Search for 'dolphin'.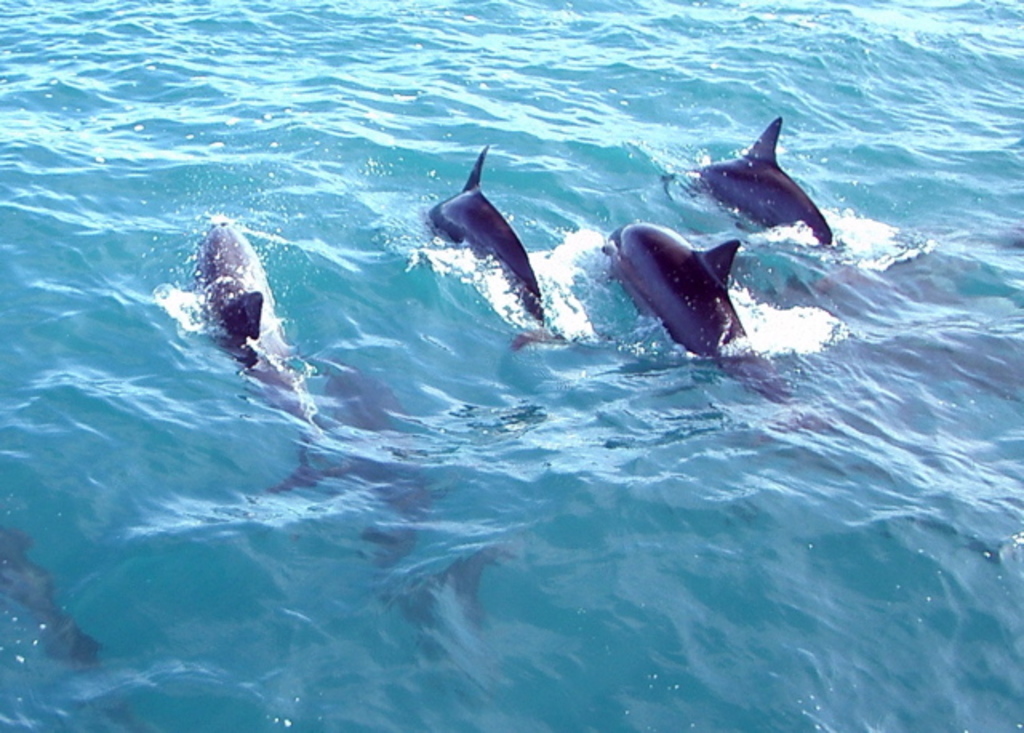
Found at [left=603, top=218, right=786, bottom=389].
